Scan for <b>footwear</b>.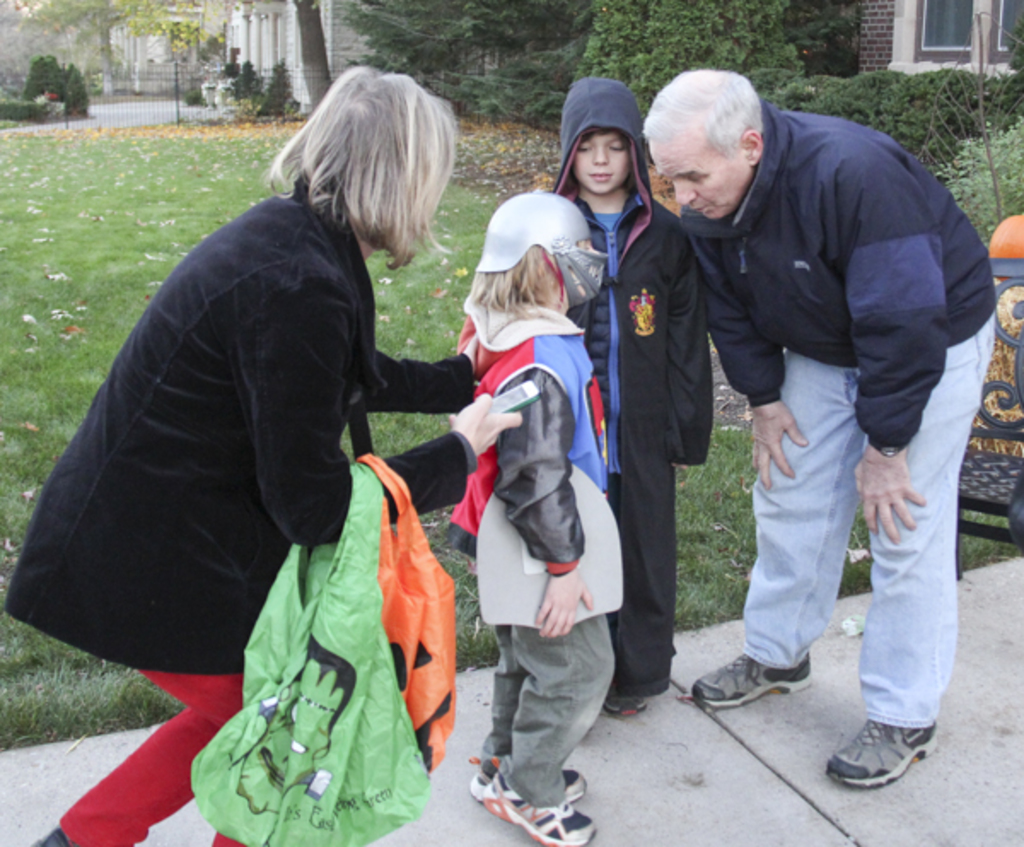
Scan result: select_region(609, 692, 643, 716).
